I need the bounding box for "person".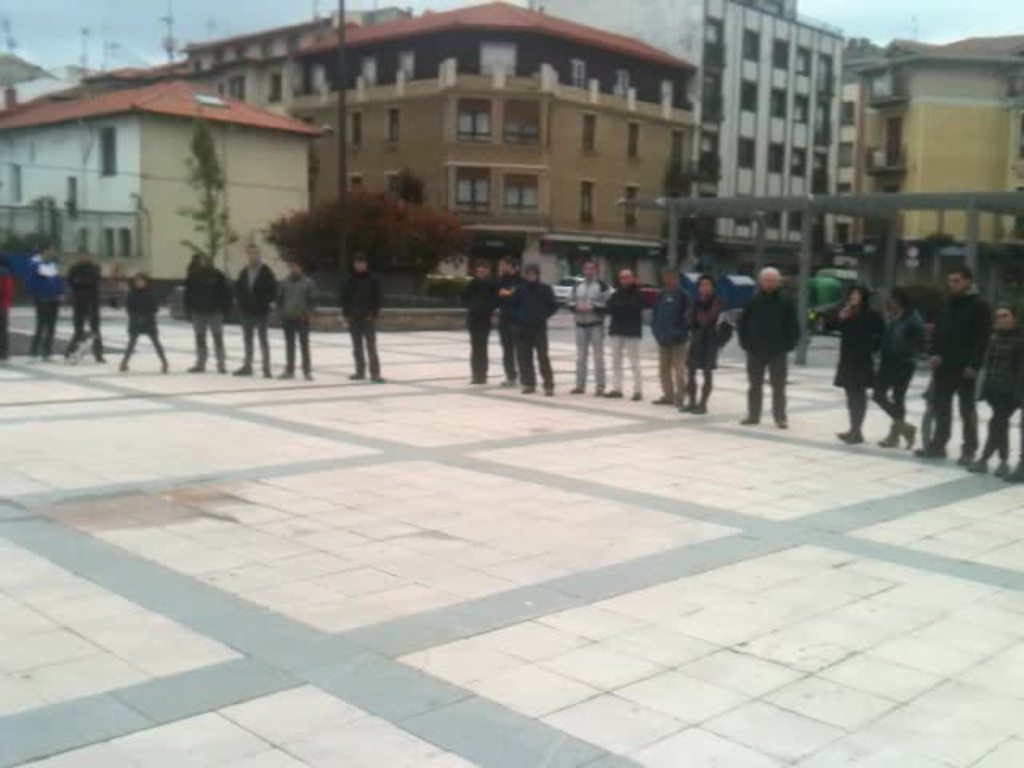
Here it is: pyautogui.locateOnScreen(602, 264, 645, 400).
